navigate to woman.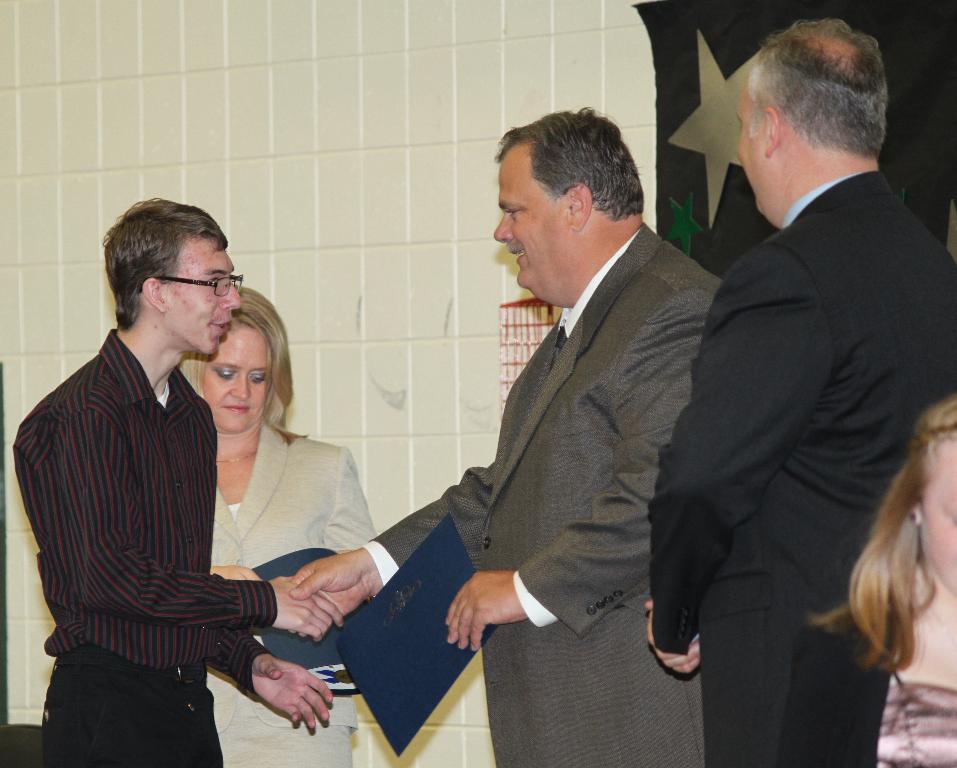
Navigation target: 176:292:378:767.
